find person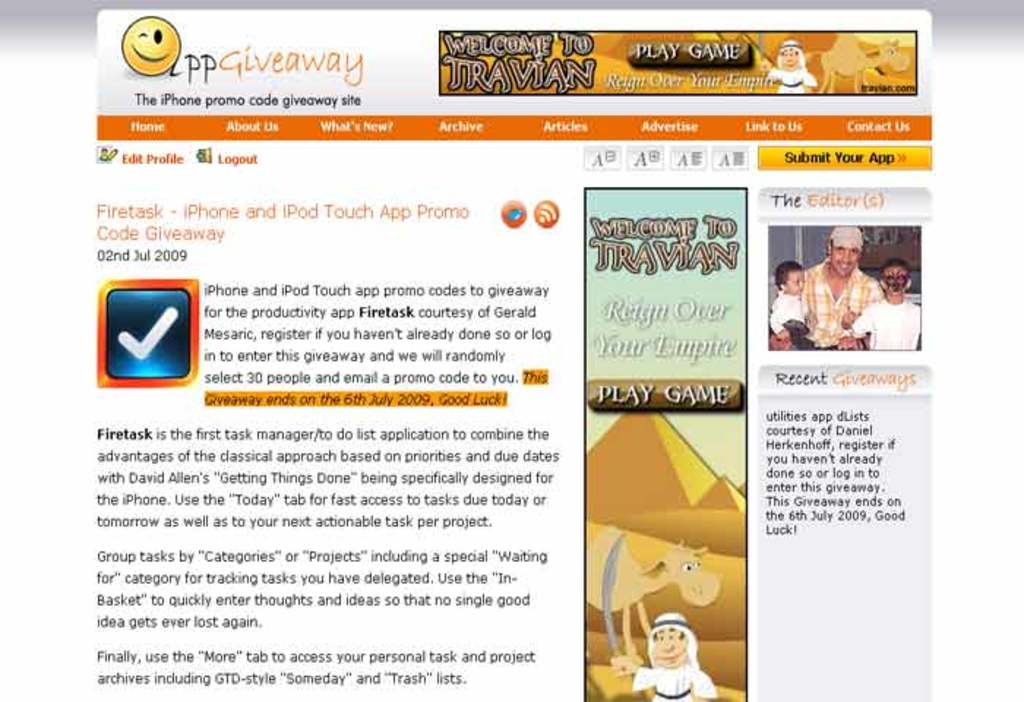
<region>800, 230, 886, 351</region>
